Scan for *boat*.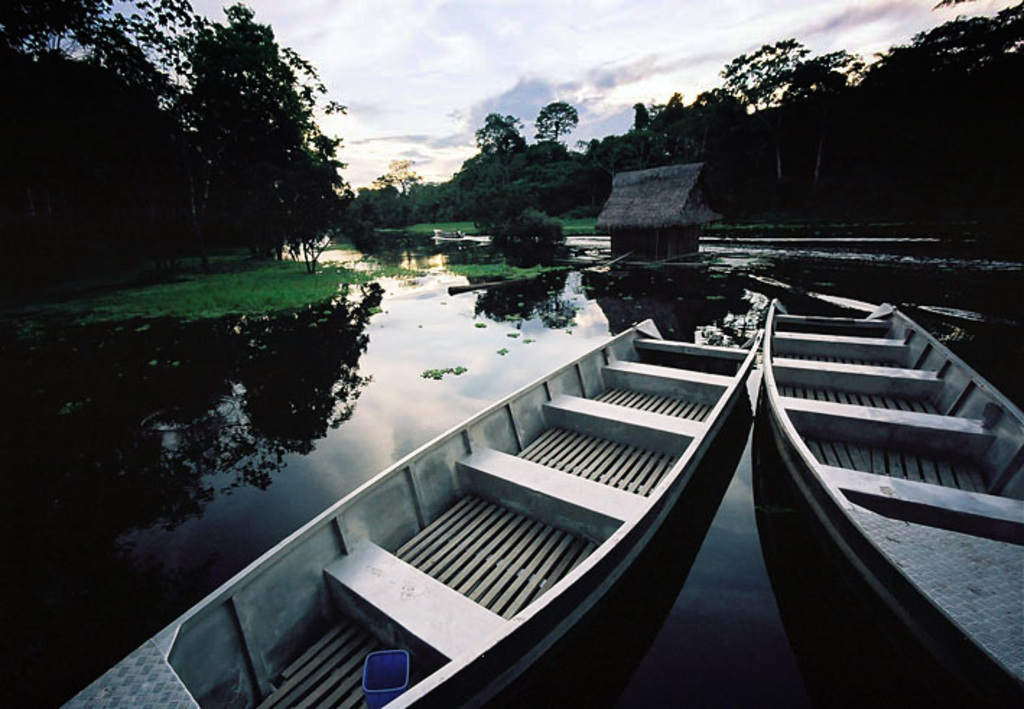
Scan result: (726, 276, 1015, 641).
